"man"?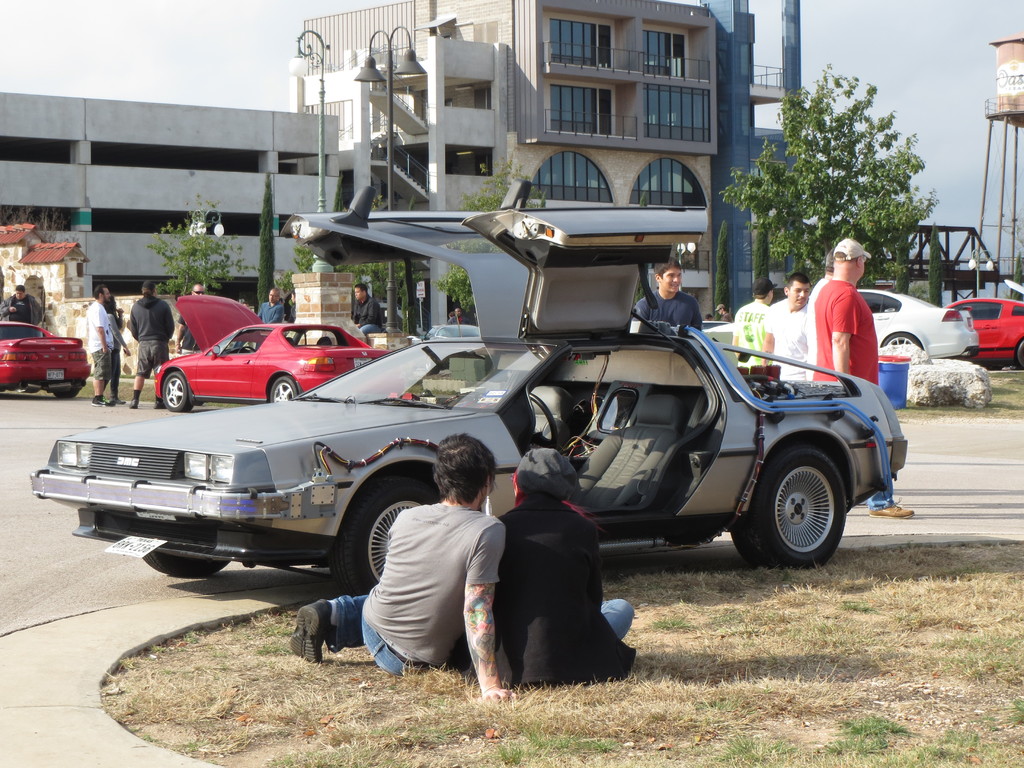
box(765, 265, 817, 388)
